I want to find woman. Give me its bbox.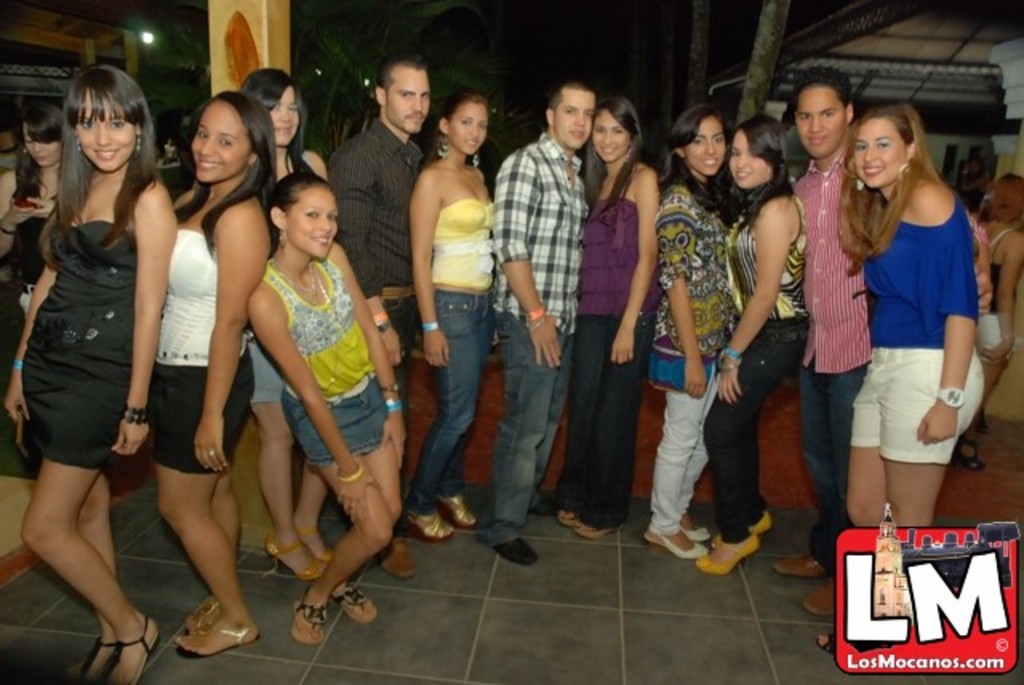
403 90 514 538.
